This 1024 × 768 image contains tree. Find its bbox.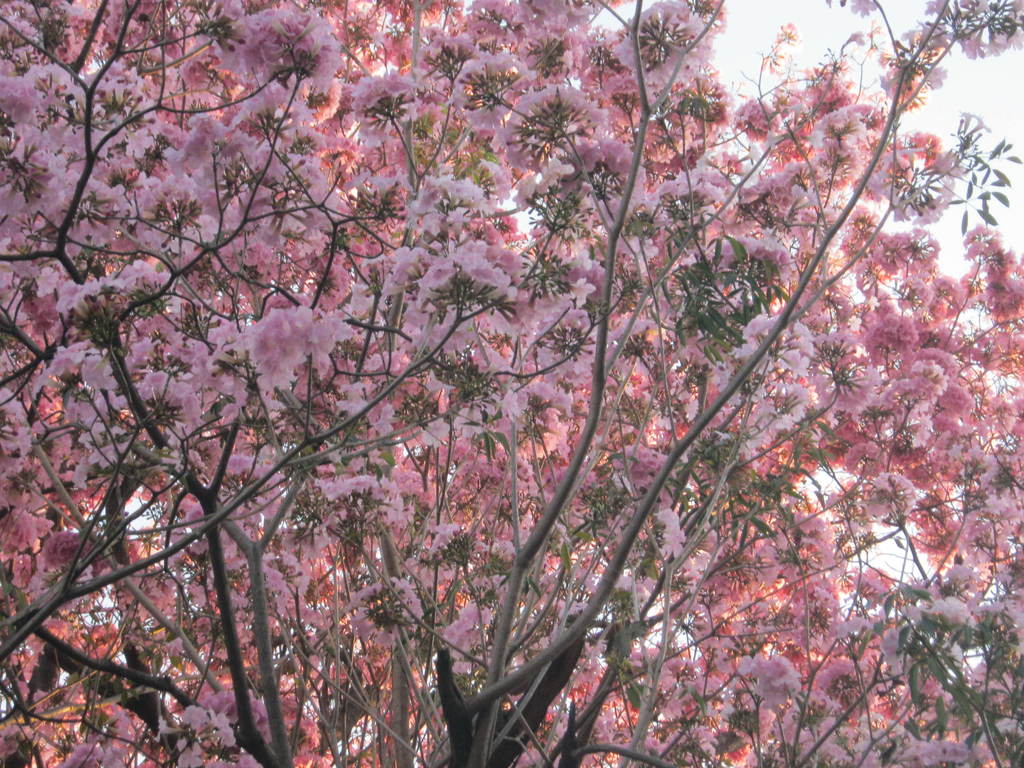
crop(45, 1, 981, 747).
